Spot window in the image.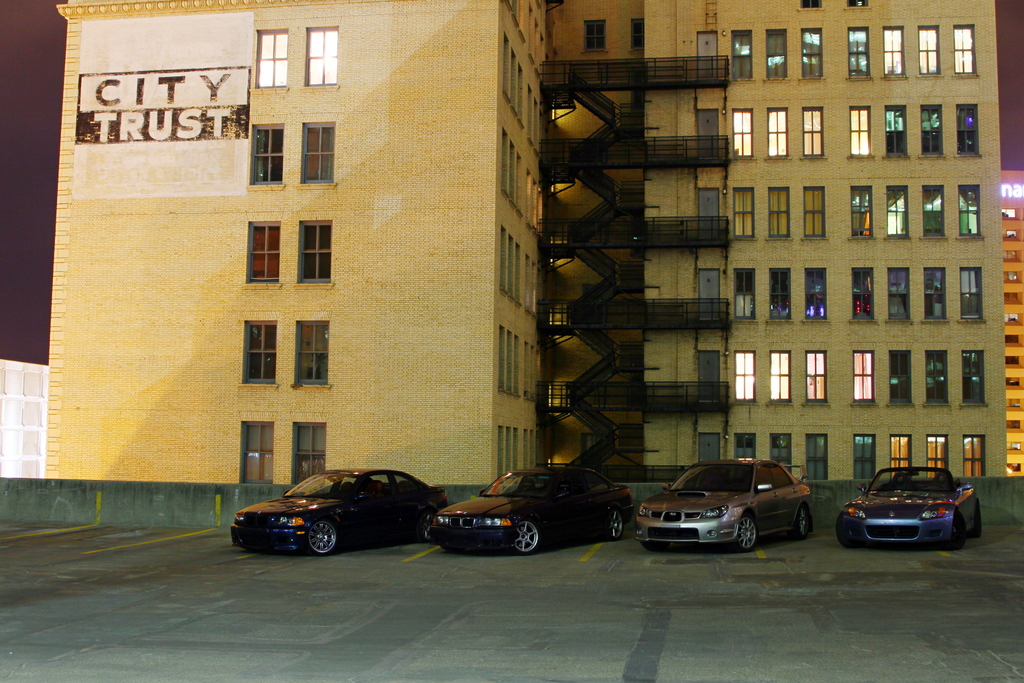
window found at 771/436/792/476.
